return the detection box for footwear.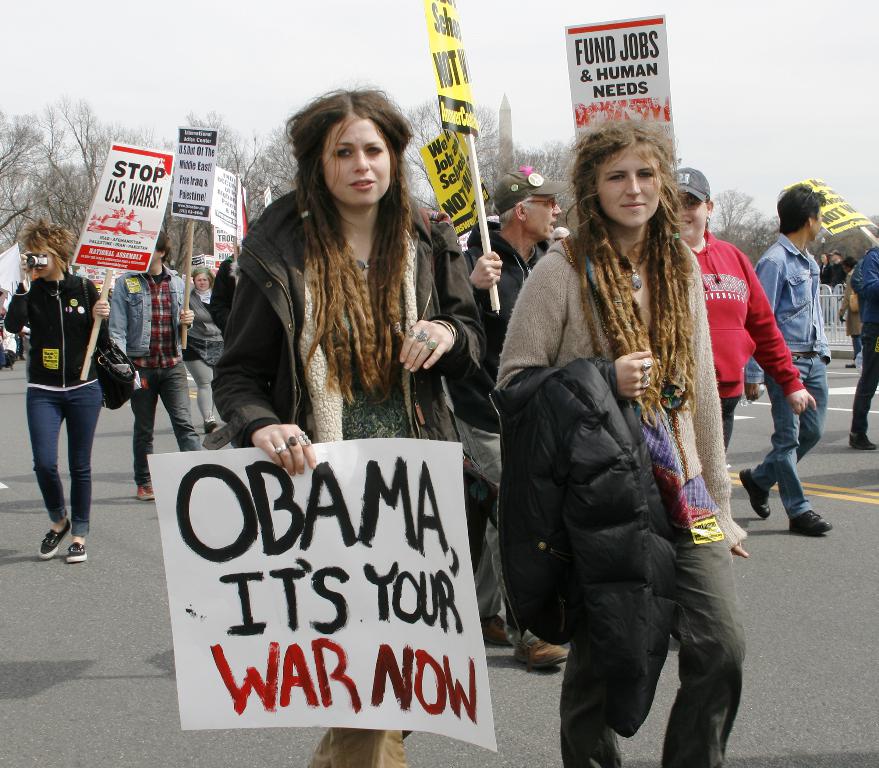
(left=135, top=479, right=153, bottom=505).
